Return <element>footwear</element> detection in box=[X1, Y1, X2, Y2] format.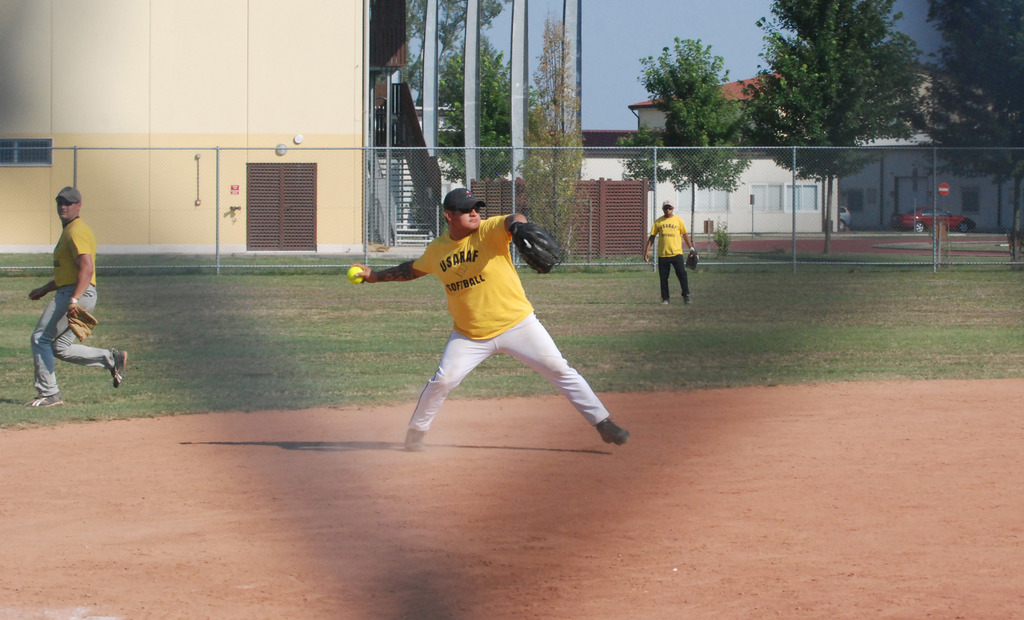
box=[662, 299, 671, 306].
